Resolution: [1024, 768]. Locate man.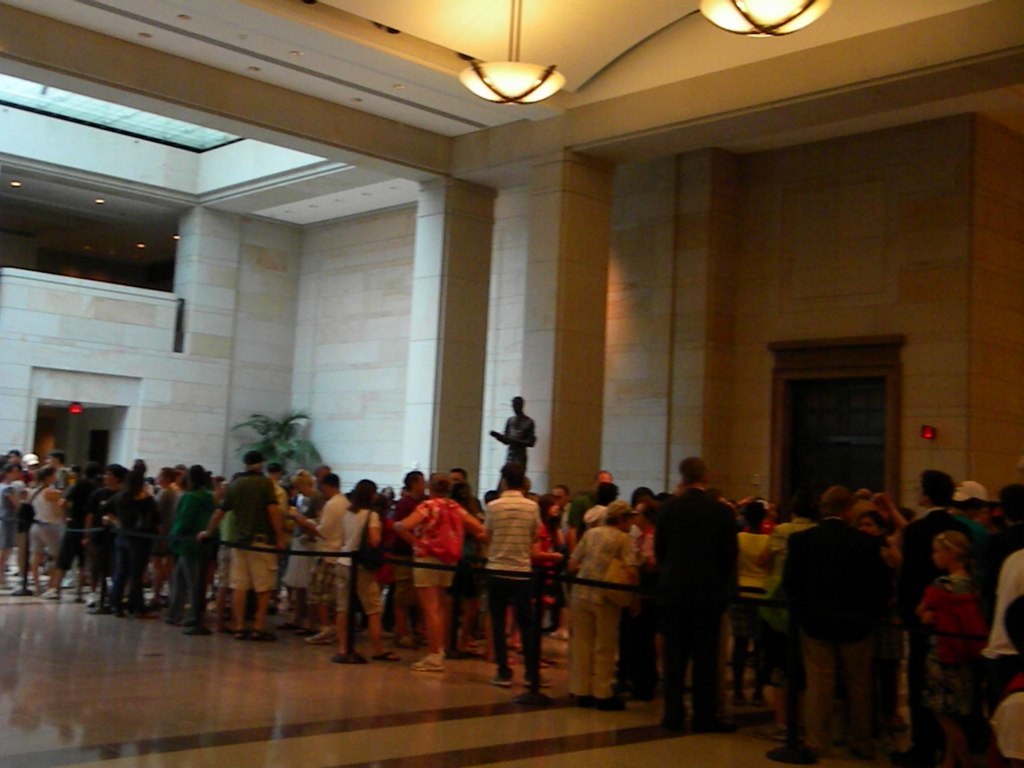
pyautogui.locateOnScreen(477, 474, 546, 684).
